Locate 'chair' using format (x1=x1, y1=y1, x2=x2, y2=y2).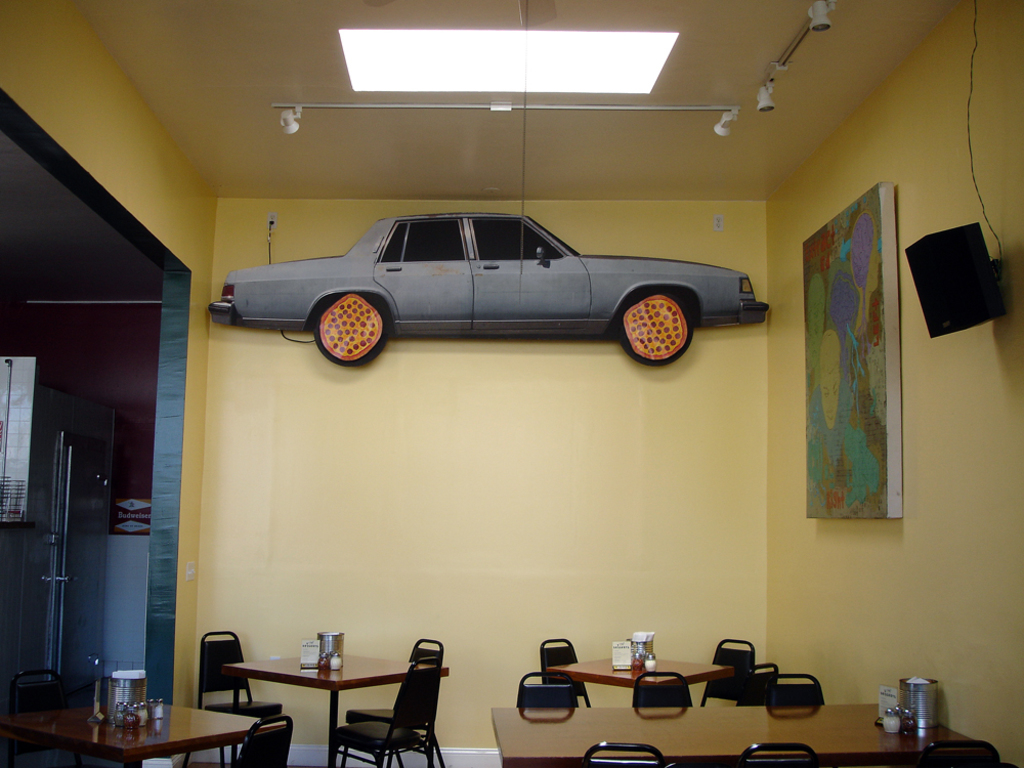
(x1=743, y1=739, x2=820, y2=767).
